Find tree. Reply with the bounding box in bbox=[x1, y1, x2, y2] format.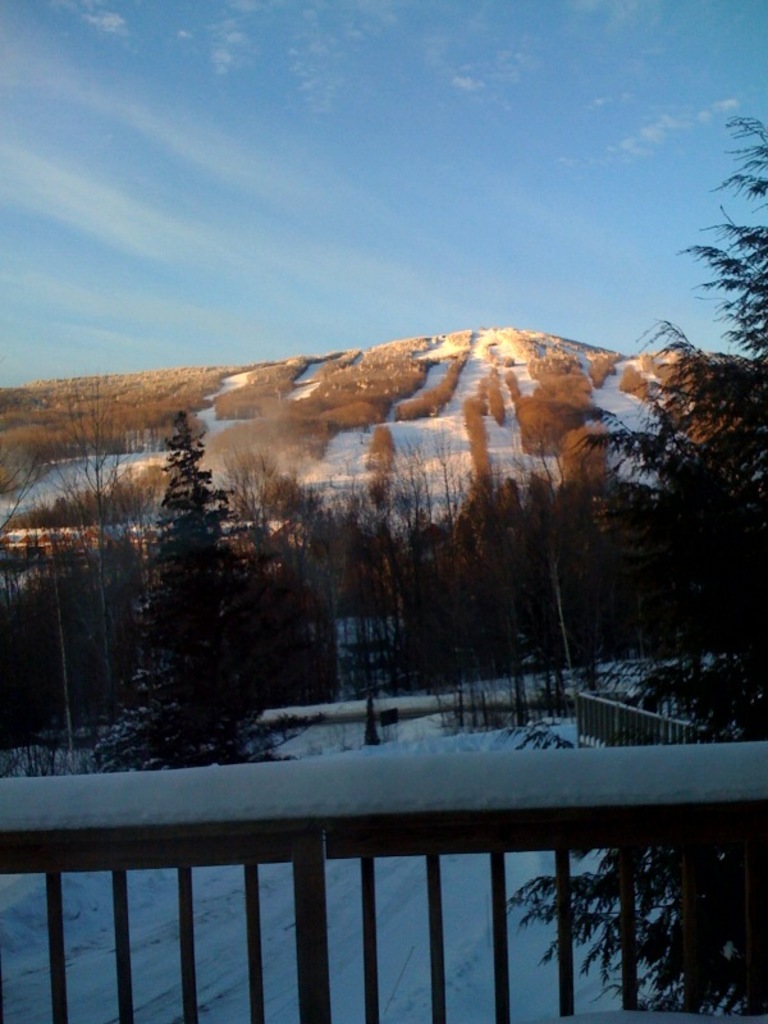
bbox=[156, 419, 315, 768].
